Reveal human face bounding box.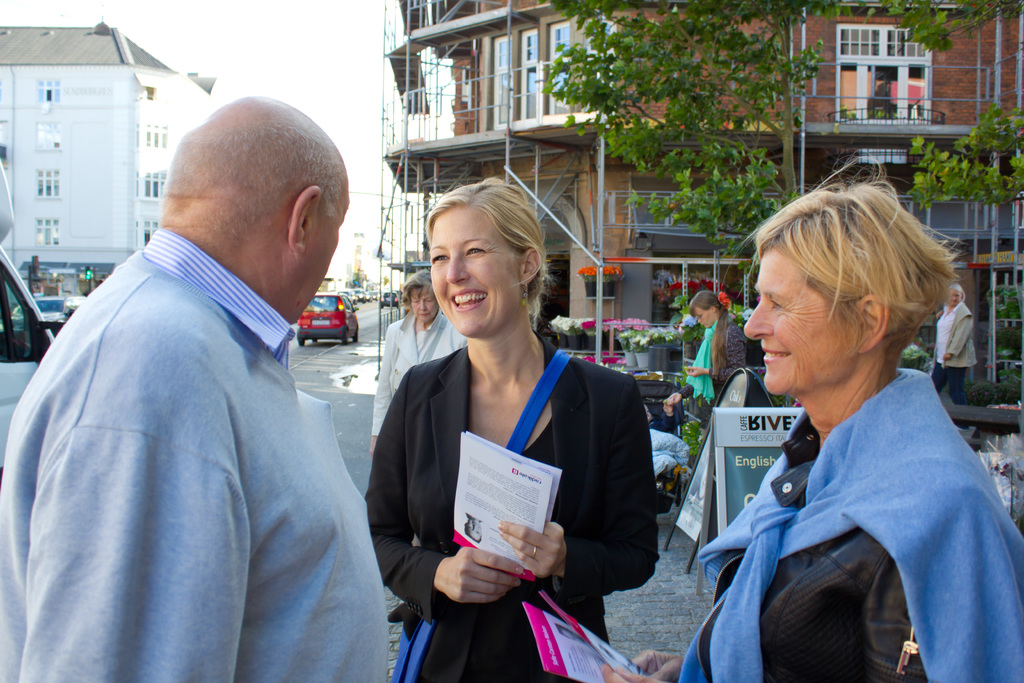
Revealed: pyautogui.locateOnScreen(696, 302, 716, 331).
